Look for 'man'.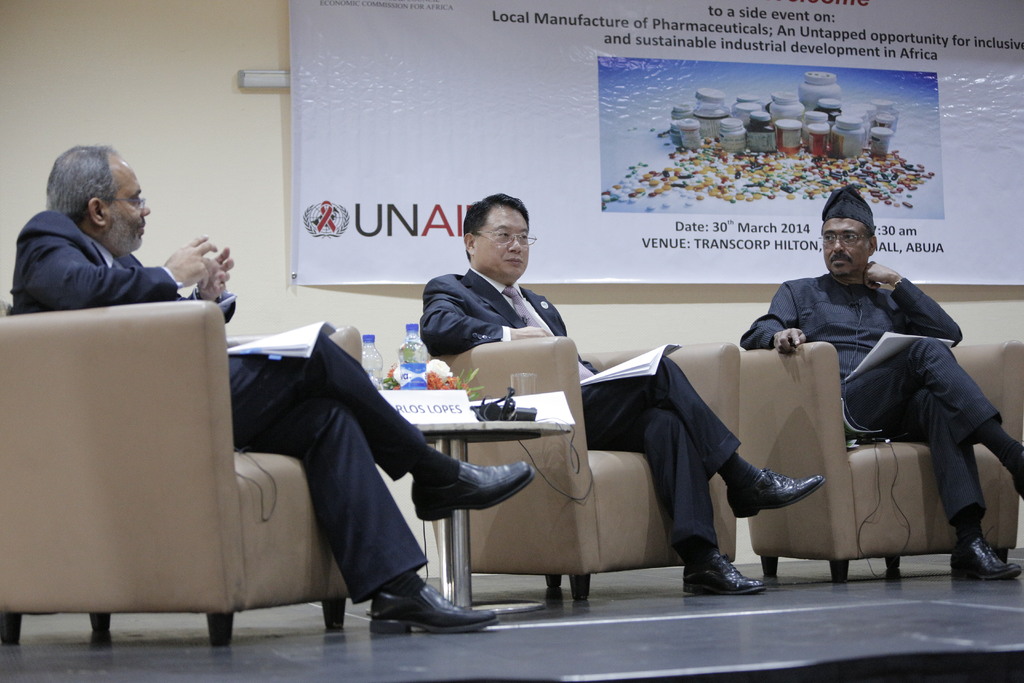
Found: (743,206,991,533).
